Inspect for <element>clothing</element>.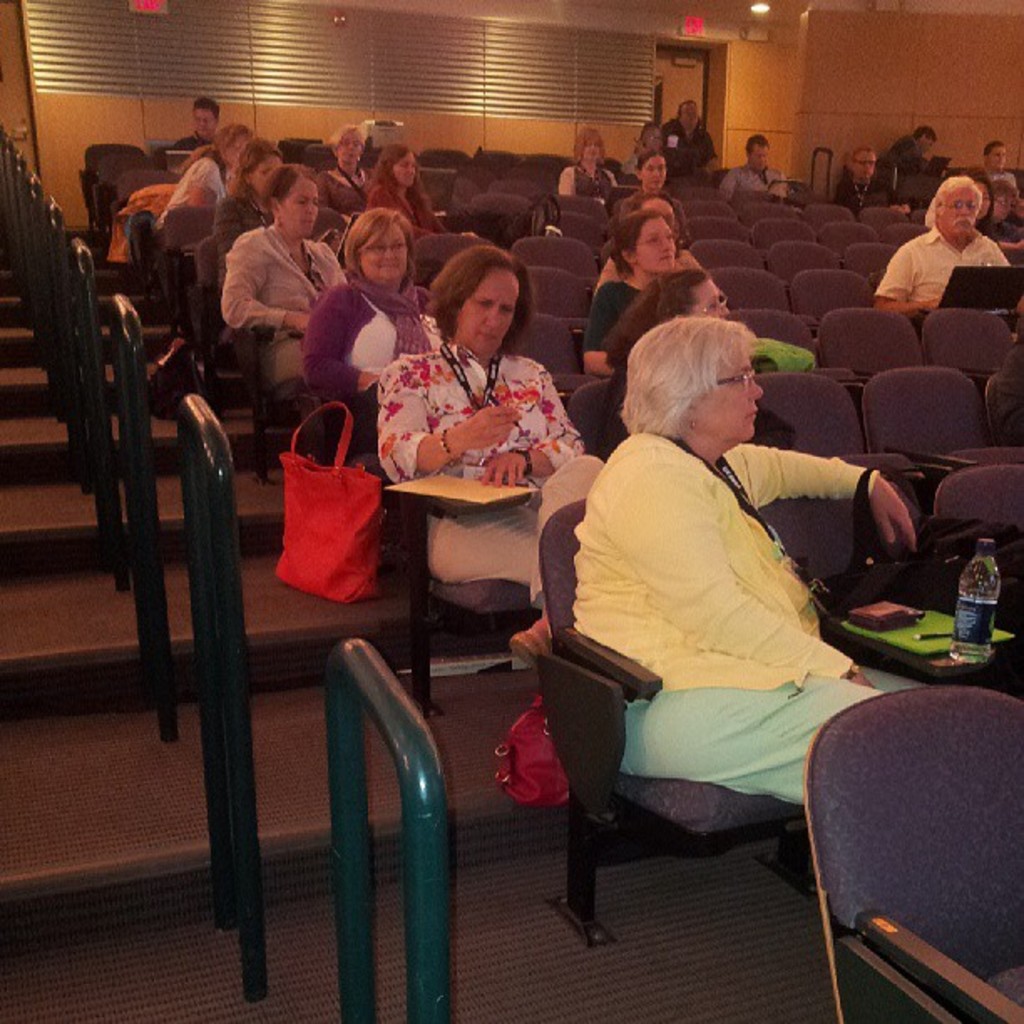
Inspection: [x1=706, y1=152, x2=781, y2=211].
